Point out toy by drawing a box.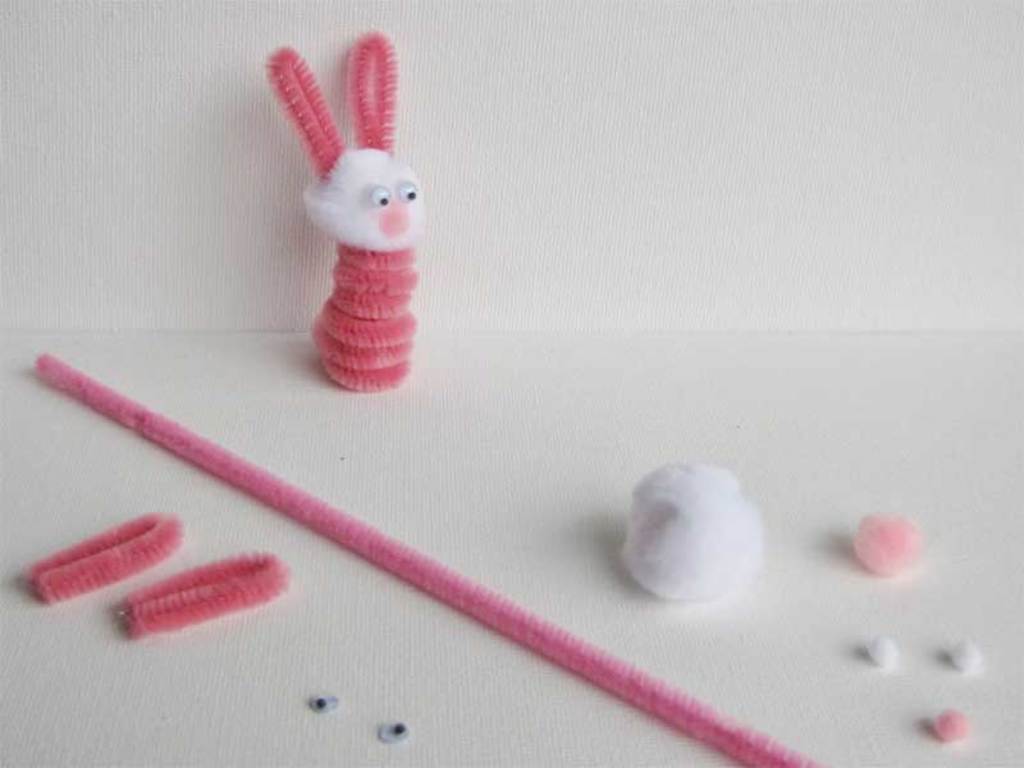
{"x1": 20, "y1": 502, "x2": 179, "y2": 616}.
